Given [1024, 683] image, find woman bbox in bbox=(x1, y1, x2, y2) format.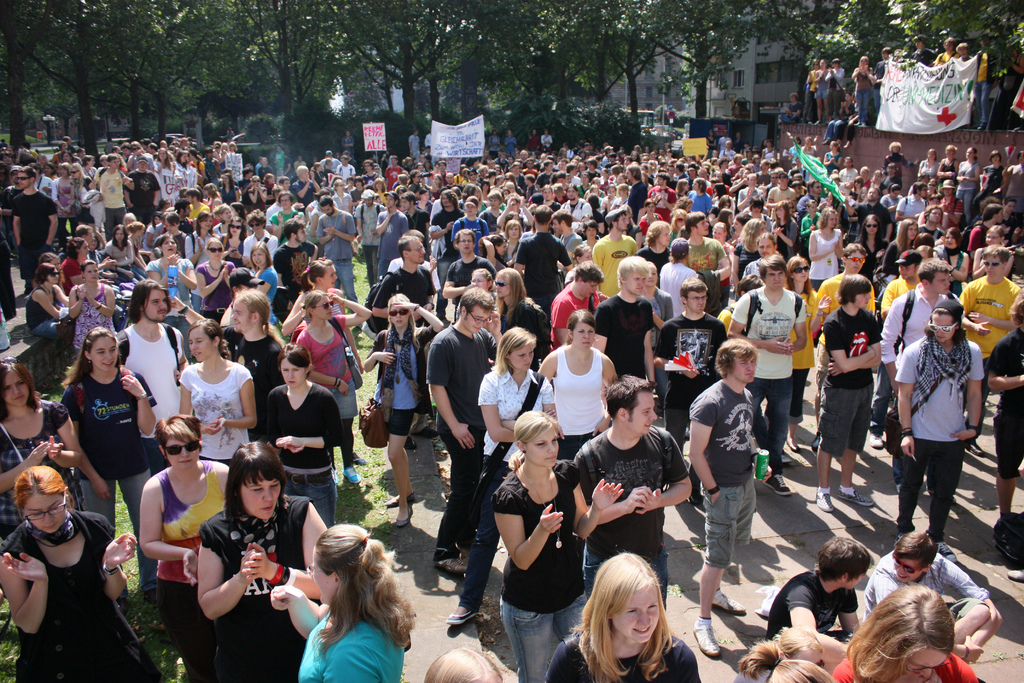
bbox=(216, 172, 237, 206).
